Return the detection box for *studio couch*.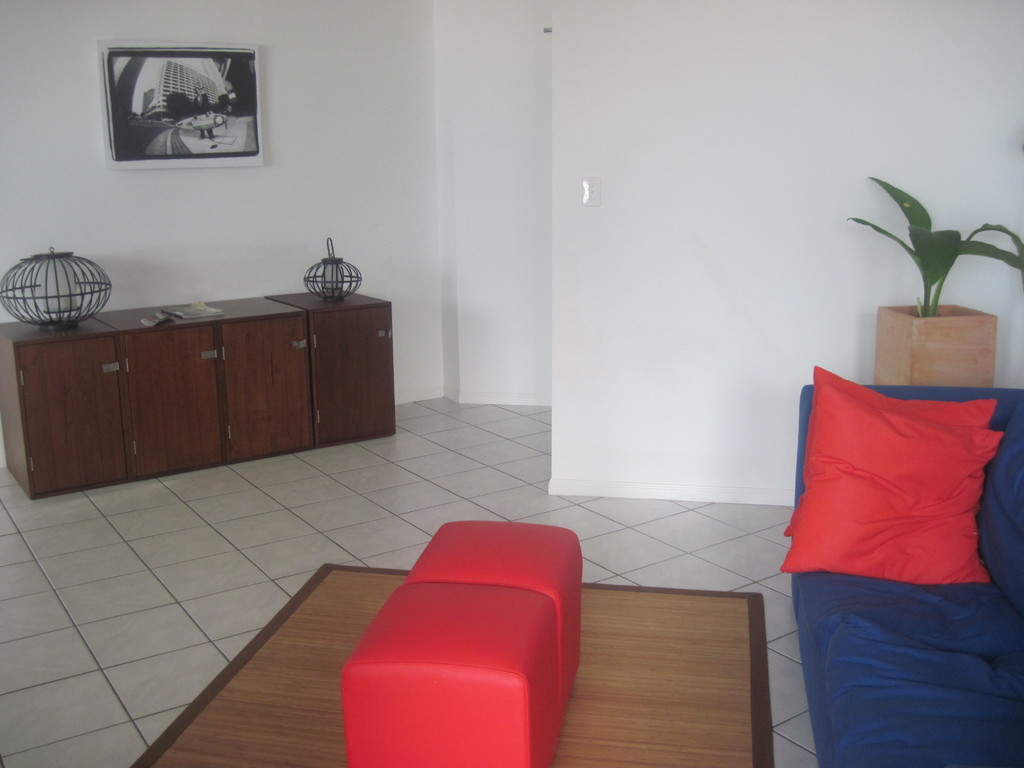
(779, 358, 1023, 767).
